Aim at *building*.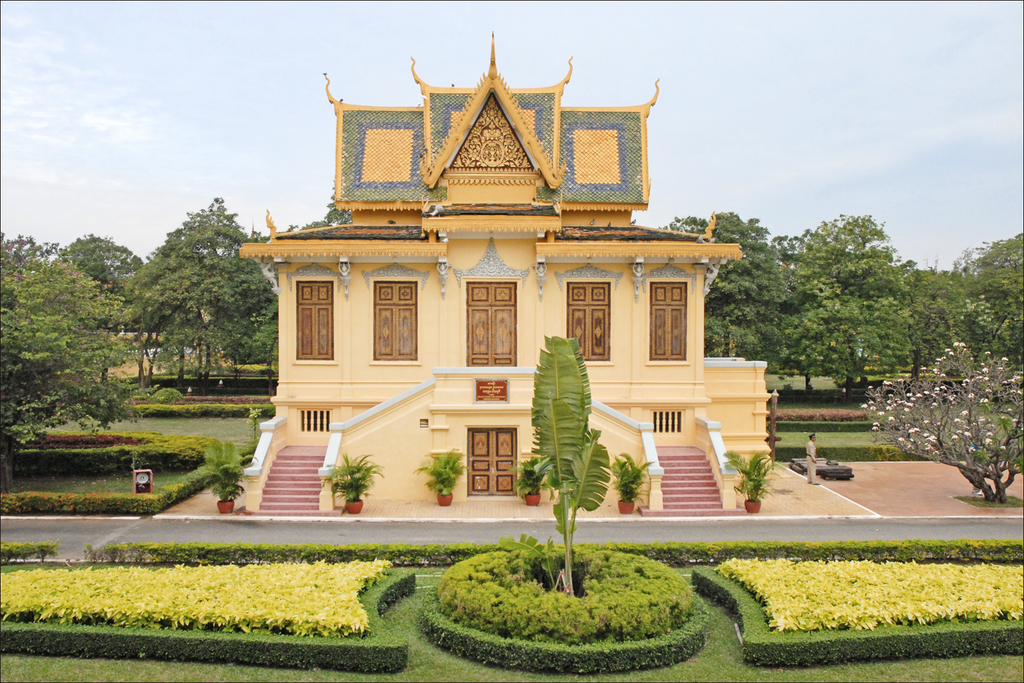
Aimed at box(51, 329, 225, 382).
